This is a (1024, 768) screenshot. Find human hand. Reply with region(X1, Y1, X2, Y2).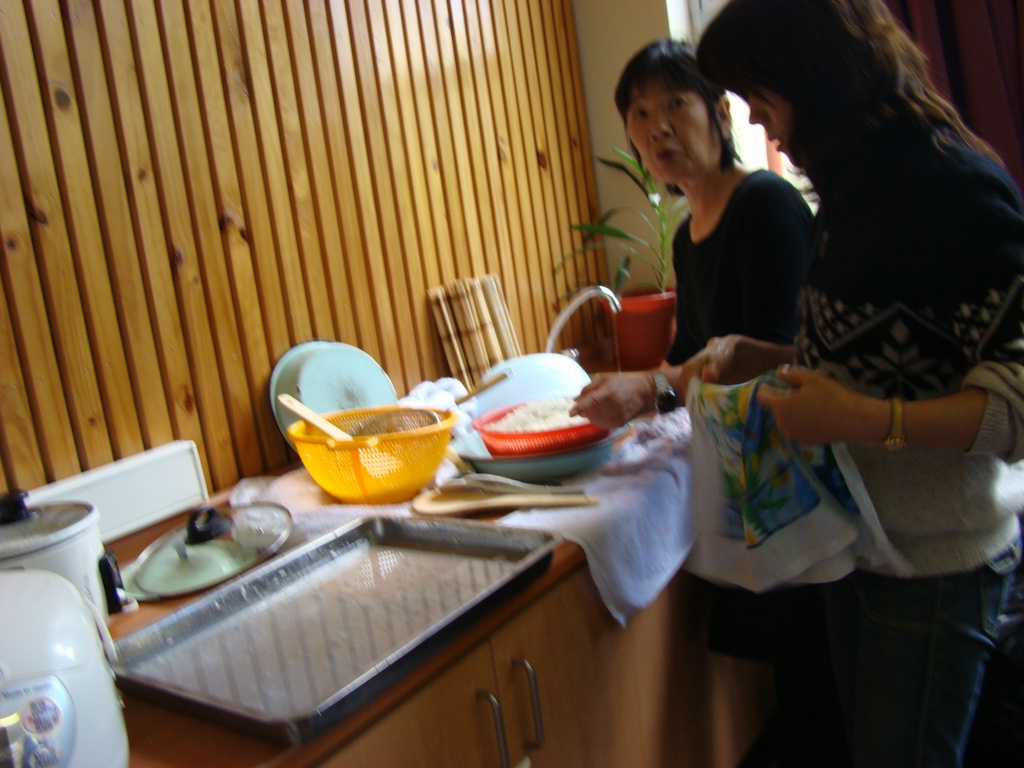
region(685, 333, 785, 385).
